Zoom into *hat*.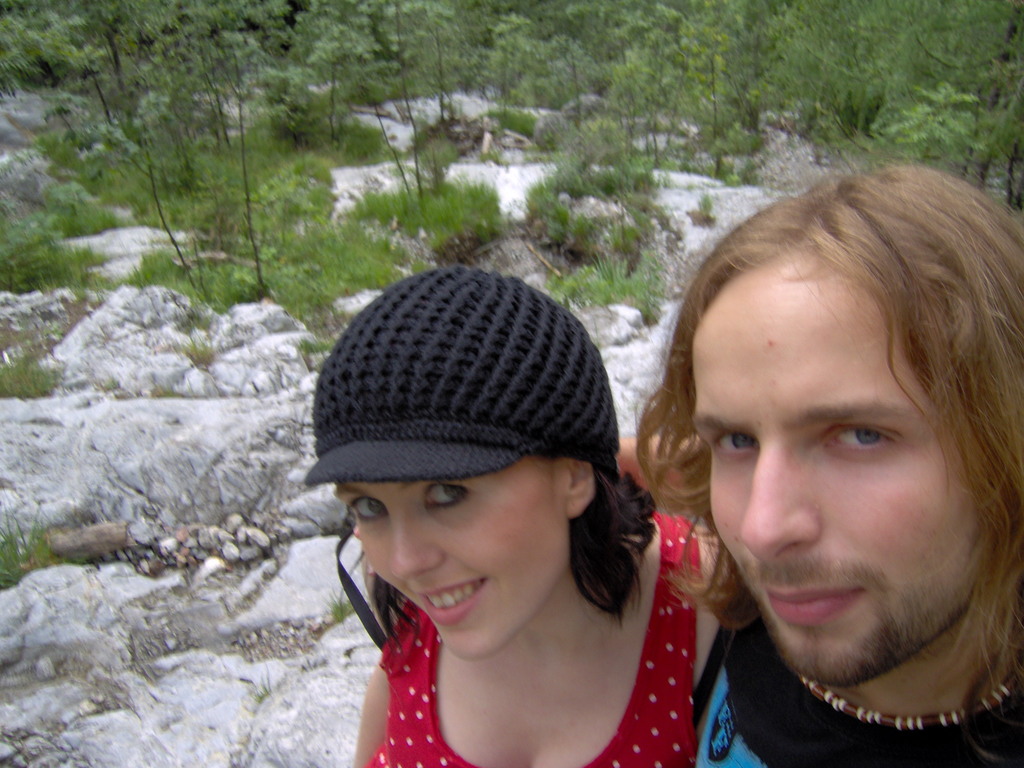
Zoom target: box(302, 262, 621, 479).
